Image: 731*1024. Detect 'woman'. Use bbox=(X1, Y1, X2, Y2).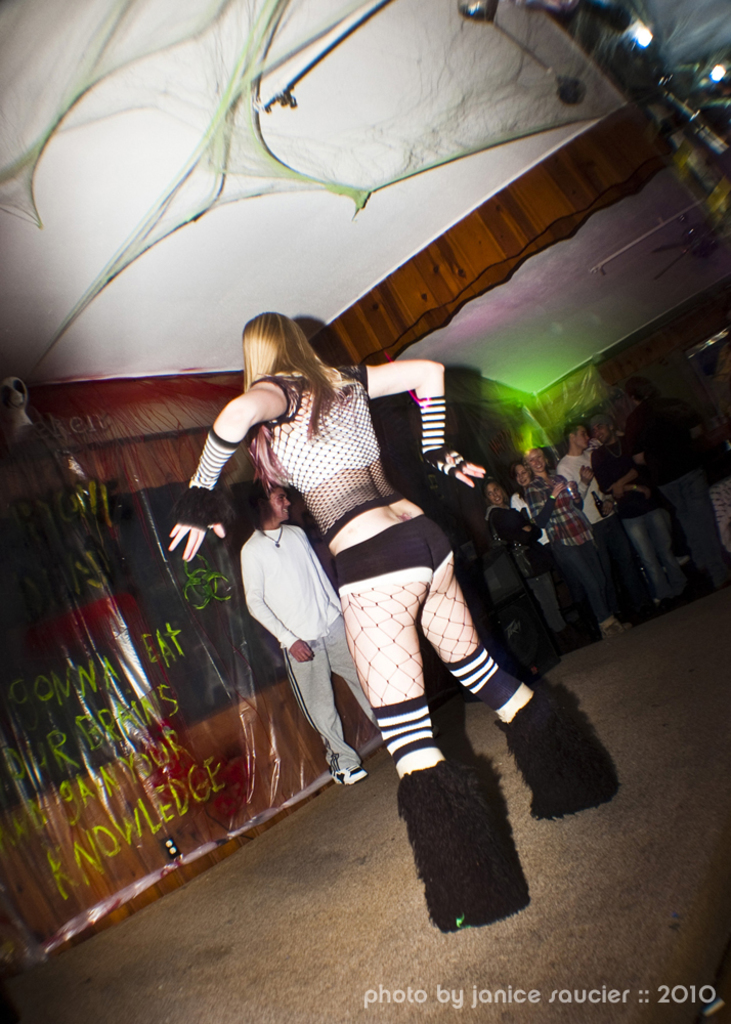
bbox=(484, 480, 578, 647).
